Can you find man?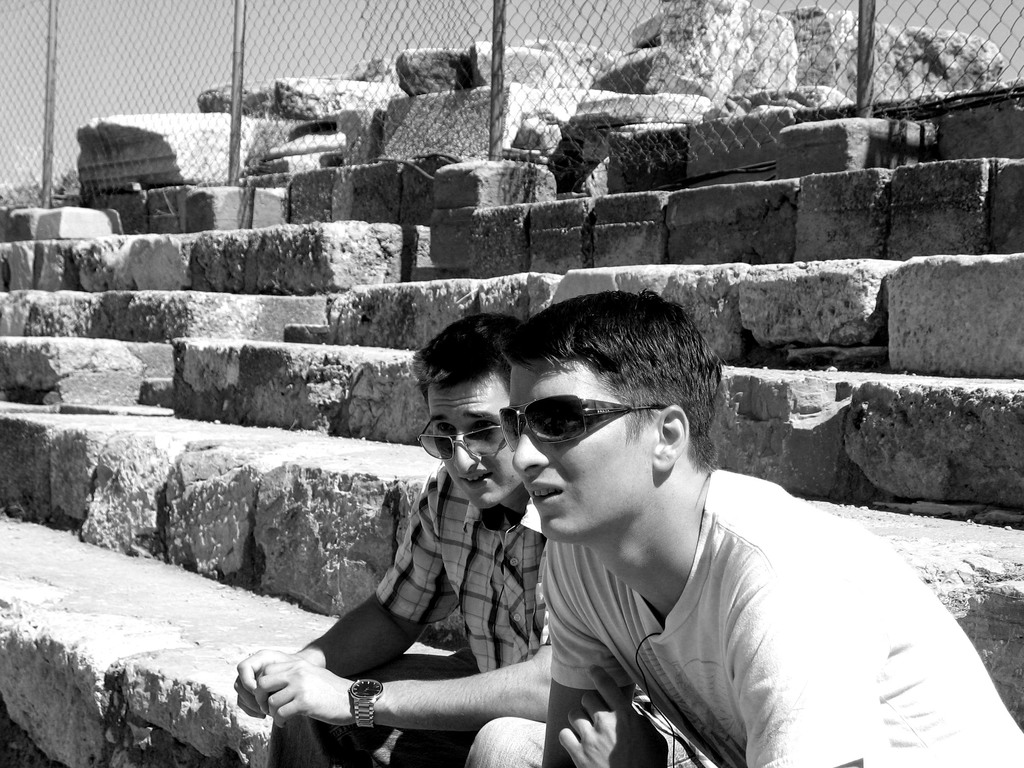
Yes, bounding box: (x1=234, y1=312, x2=670, y2=767).
